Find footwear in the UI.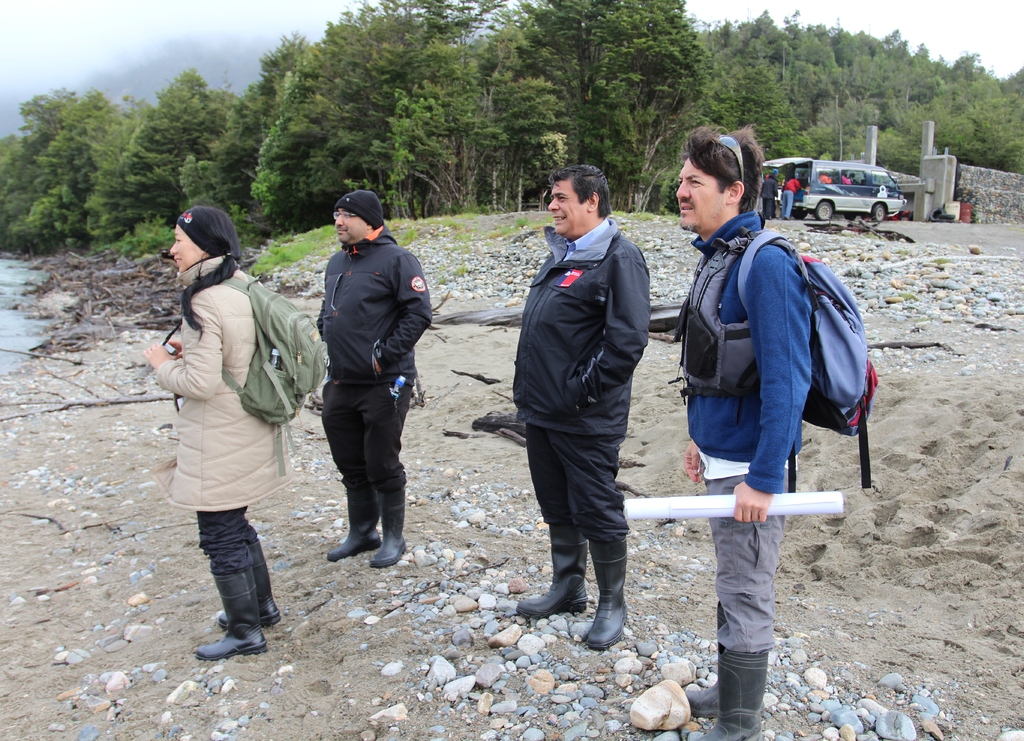
UI element at left=191, top=564, right=268, bottom=665.
